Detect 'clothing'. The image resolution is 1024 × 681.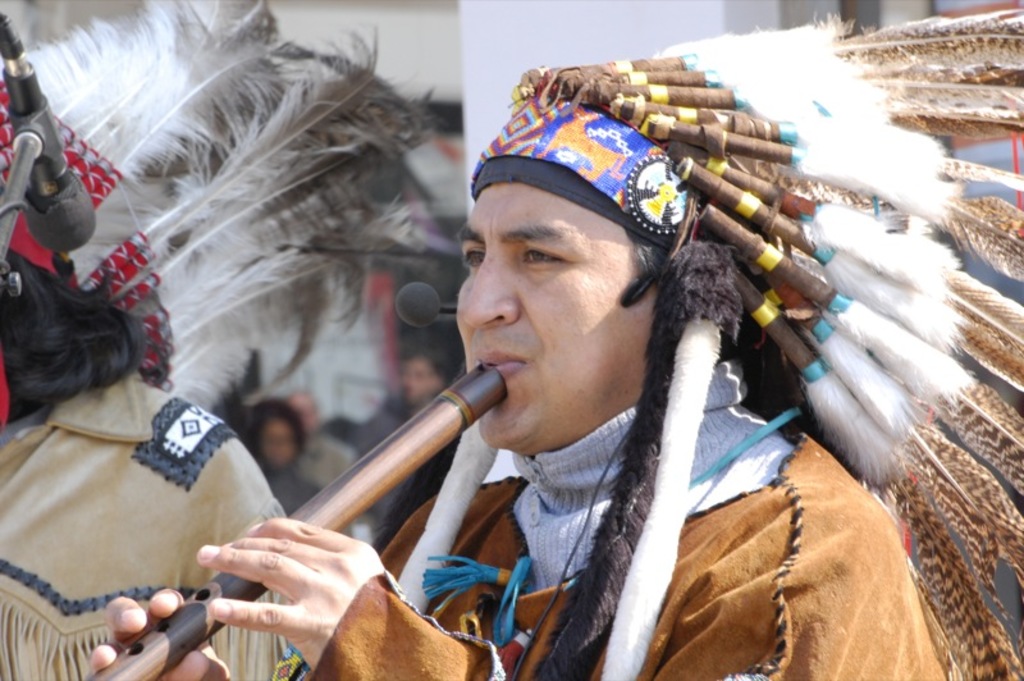
detection(247, 347, 982, 680).
